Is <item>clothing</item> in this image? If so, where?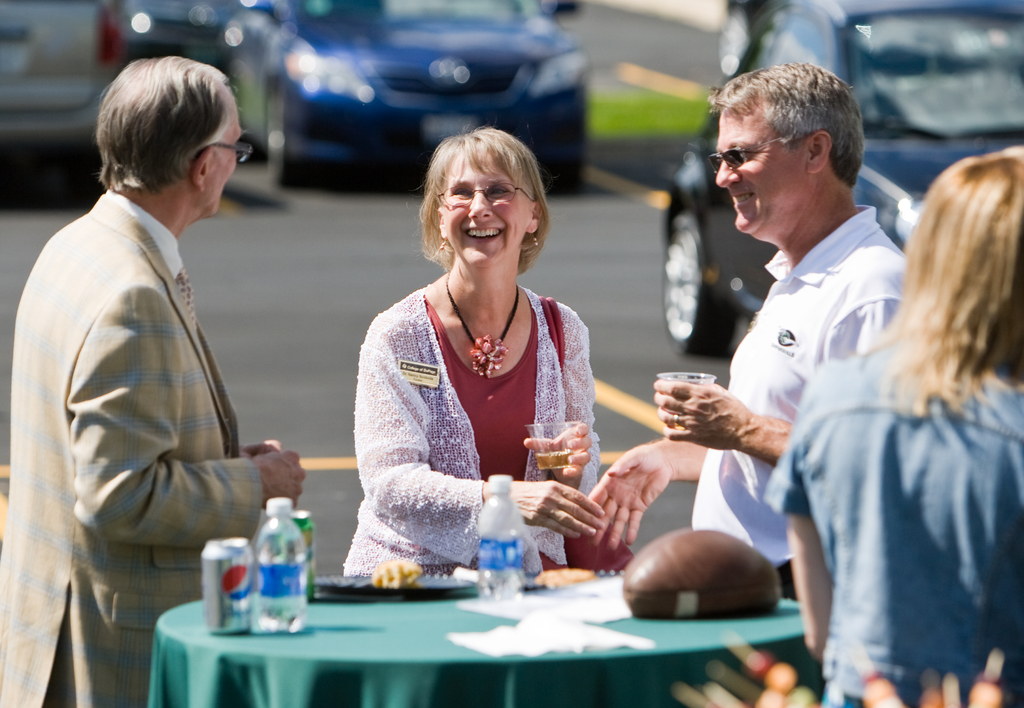
Yes, at [left=770, top=348, right=1023, bottom=707].
